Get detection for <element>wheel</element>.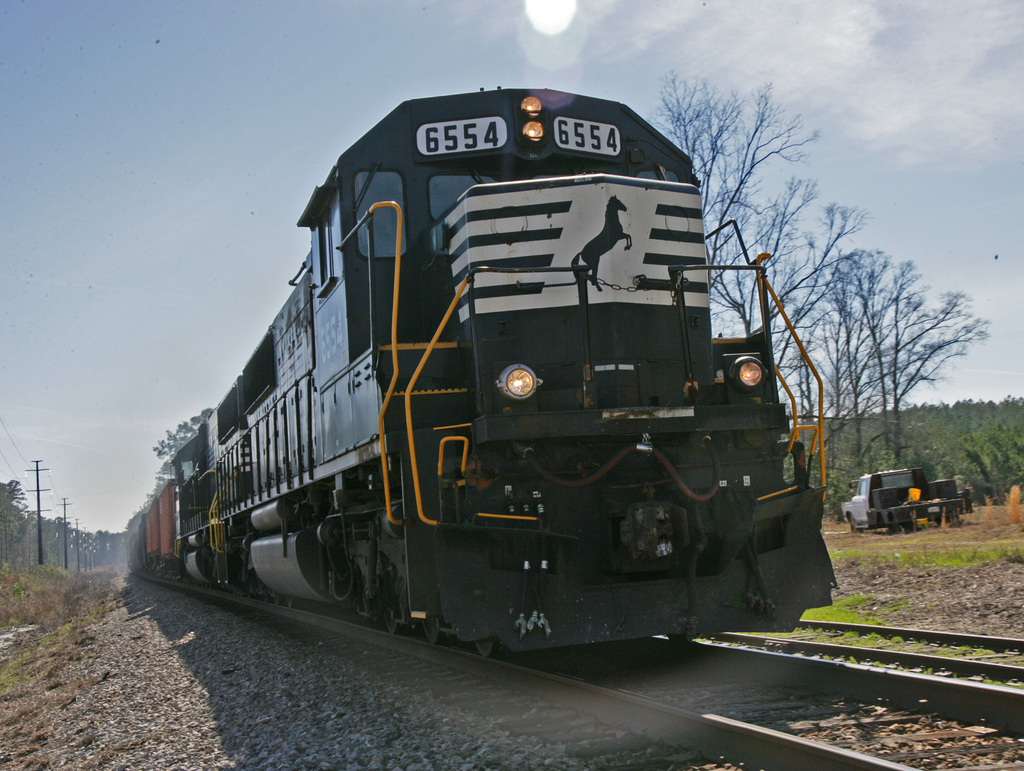
Detection: (x1=423, y1=616, x2=449, y2=645).
